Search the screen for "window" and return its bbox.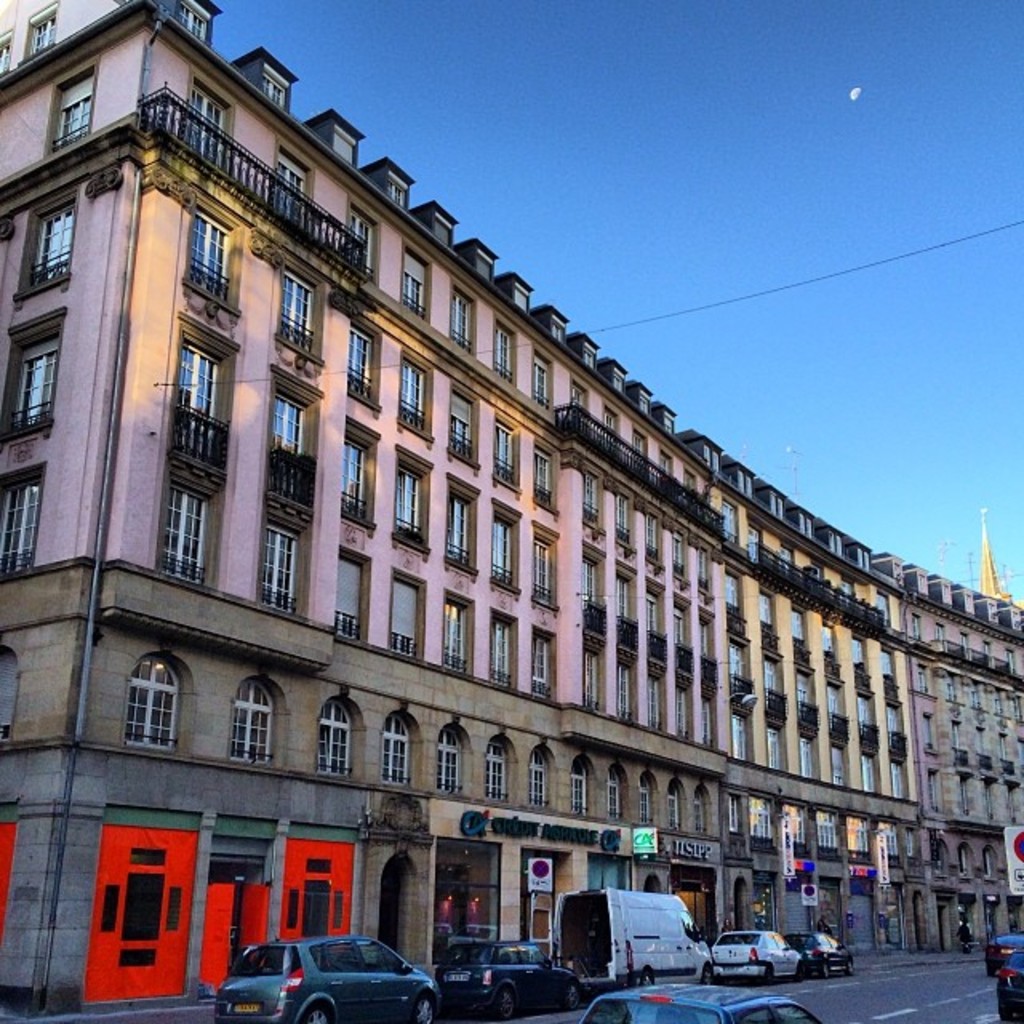
Found: [747,797,776,843].
